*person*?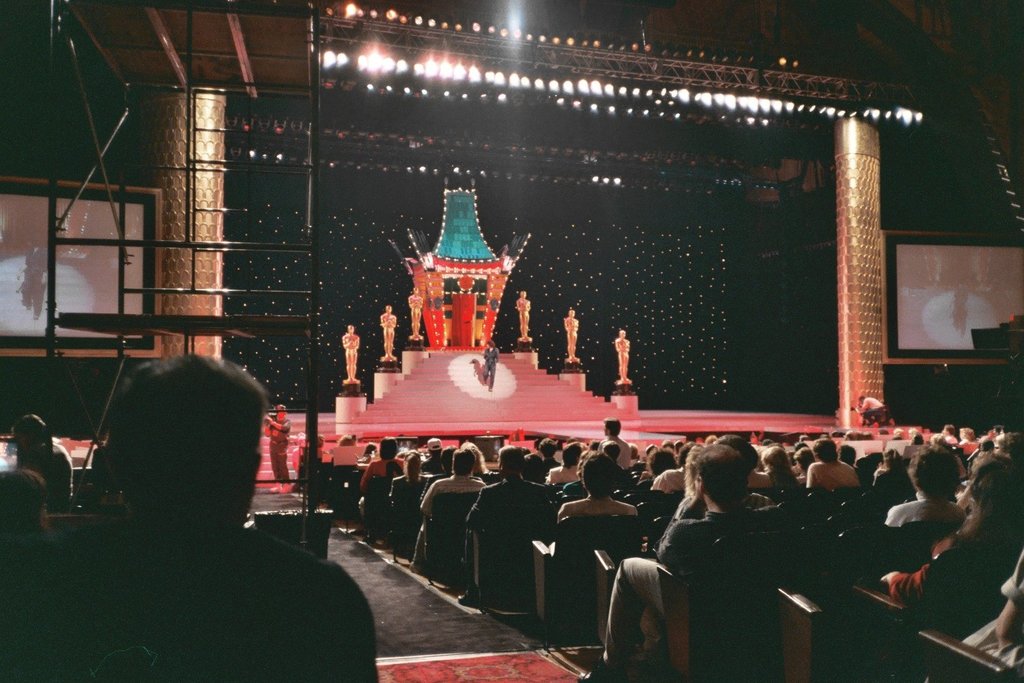
[380, 306, 399, 367]
